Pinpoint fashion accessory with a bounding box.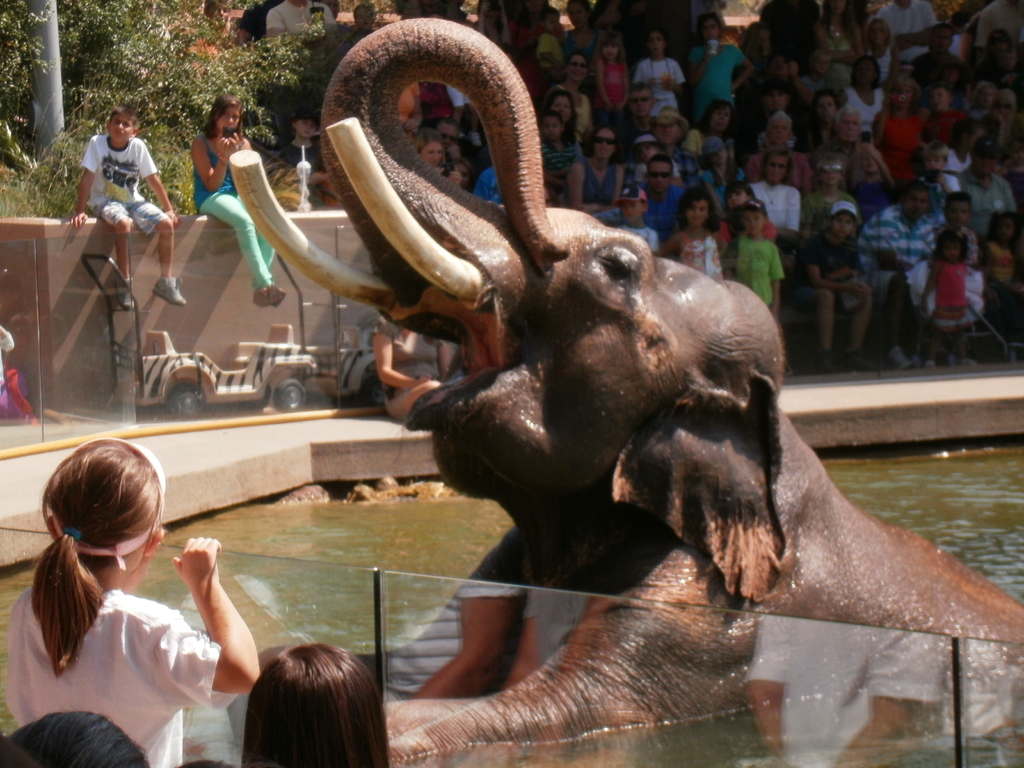
(left=708, top=137, right=726, bottom=162).
